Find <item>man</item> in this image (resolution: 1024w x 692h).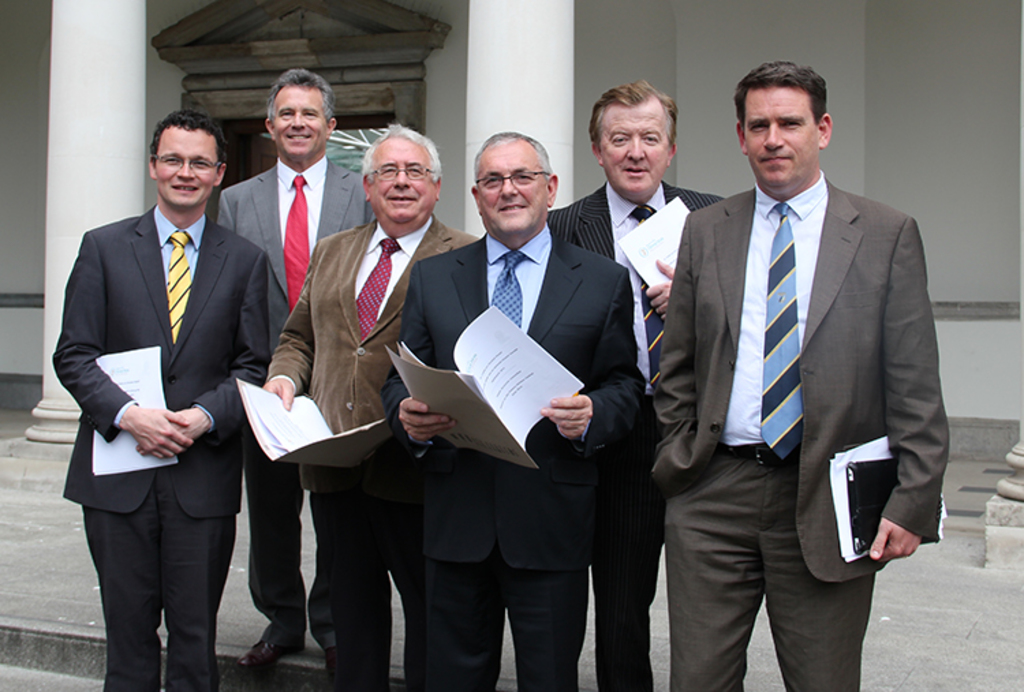
bbox=(658, 55, 953, 658).
